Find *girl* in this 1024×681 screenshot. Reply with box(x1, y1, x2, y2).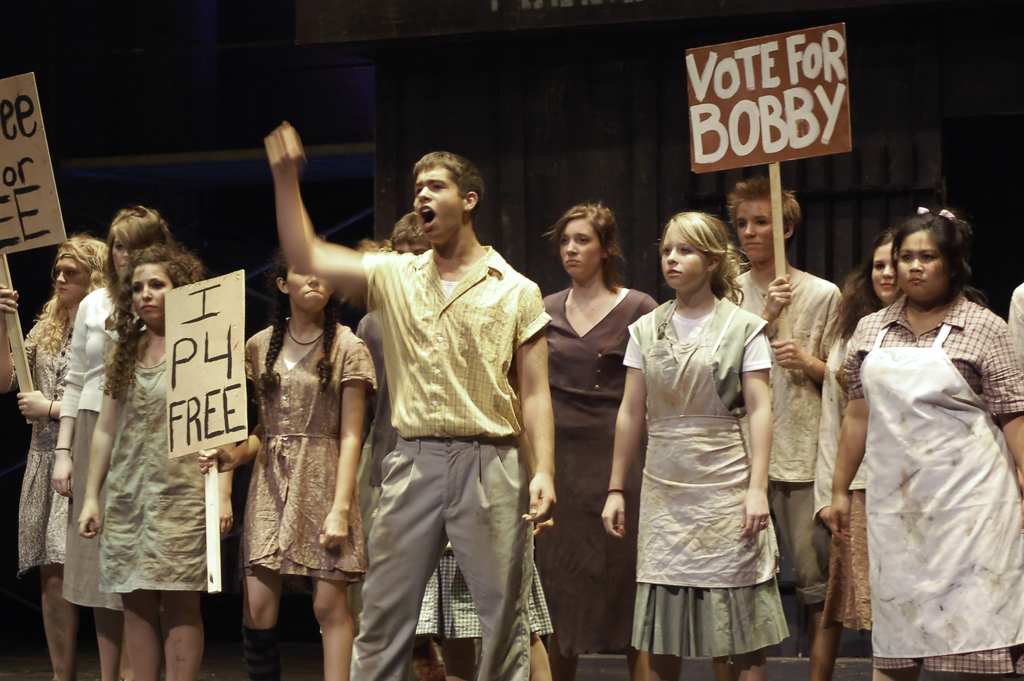
box(531, 201, 670, 680).
